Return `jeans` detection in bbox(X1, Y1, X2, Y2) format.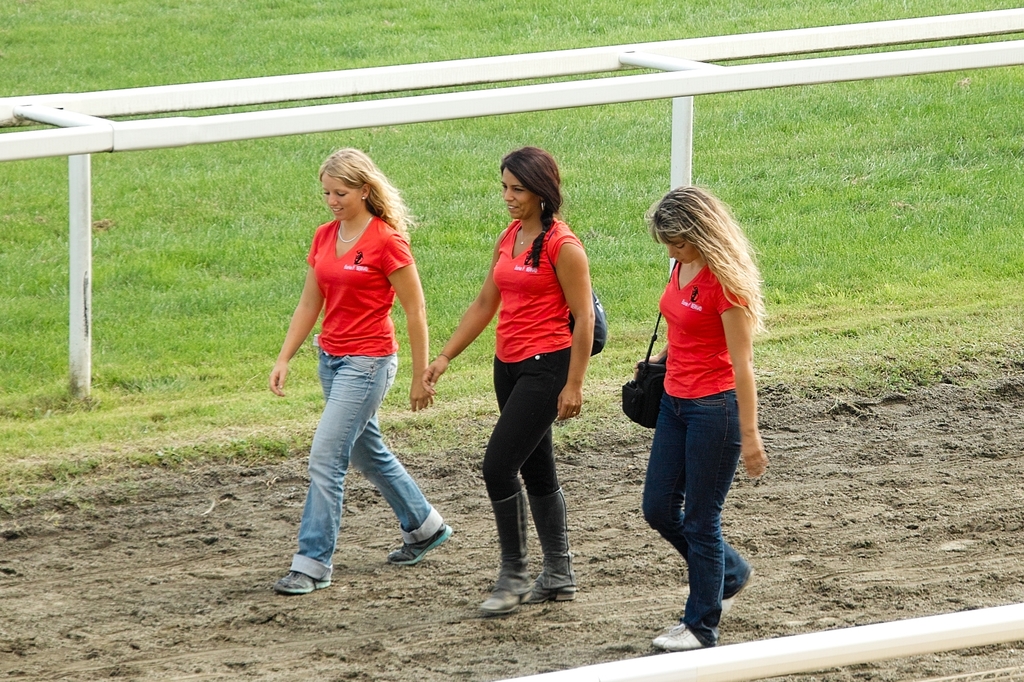
bbox(641, 389, 741, 647).
